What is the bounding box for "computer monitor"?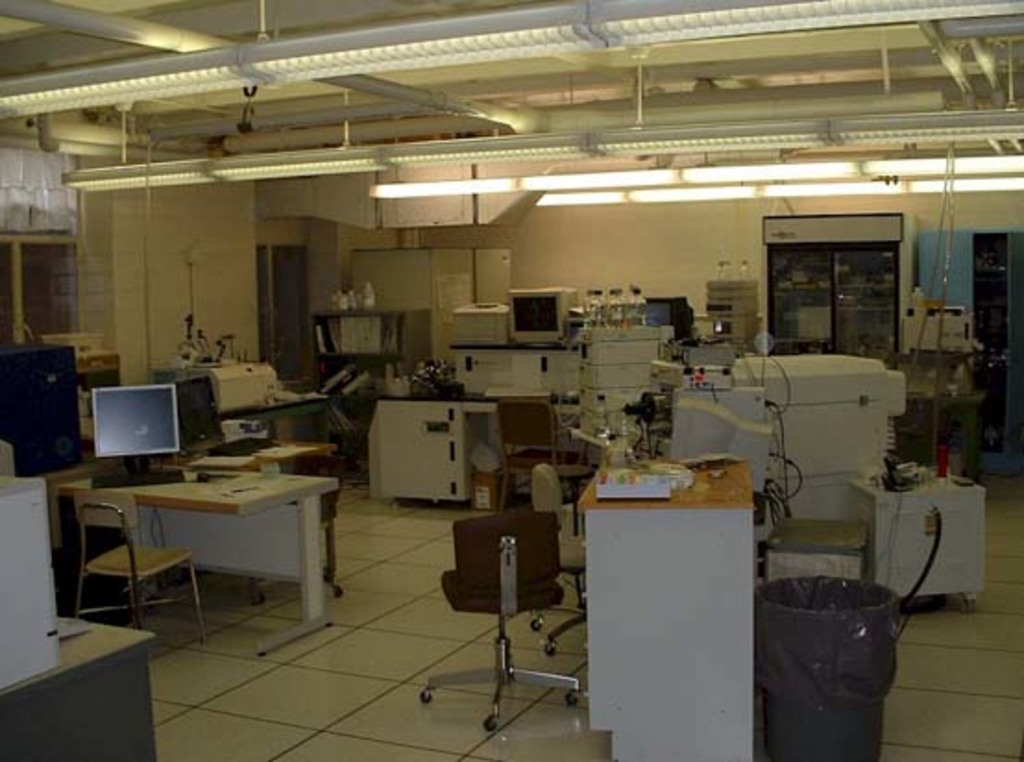
x1=72 y1=385 x2=183 y2=473.
